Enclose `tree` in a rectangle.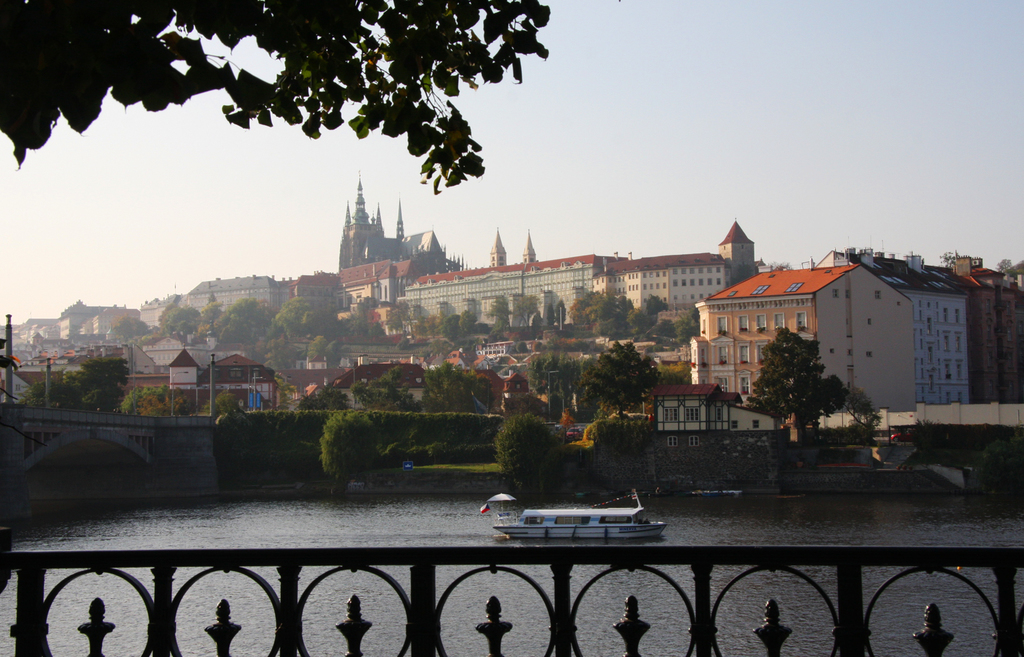
x1=321, y1=410, x2=381, y2=497.
